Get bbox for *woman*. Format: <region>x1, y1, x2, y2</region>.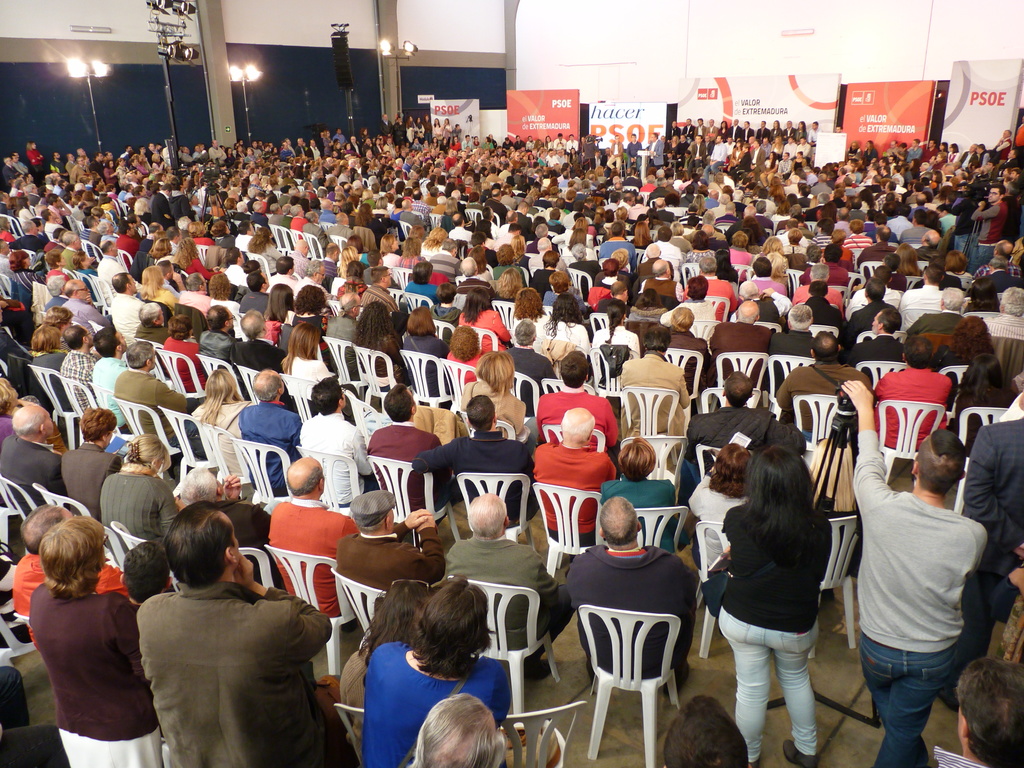
<region>440, 116, 454, 143</region>.
